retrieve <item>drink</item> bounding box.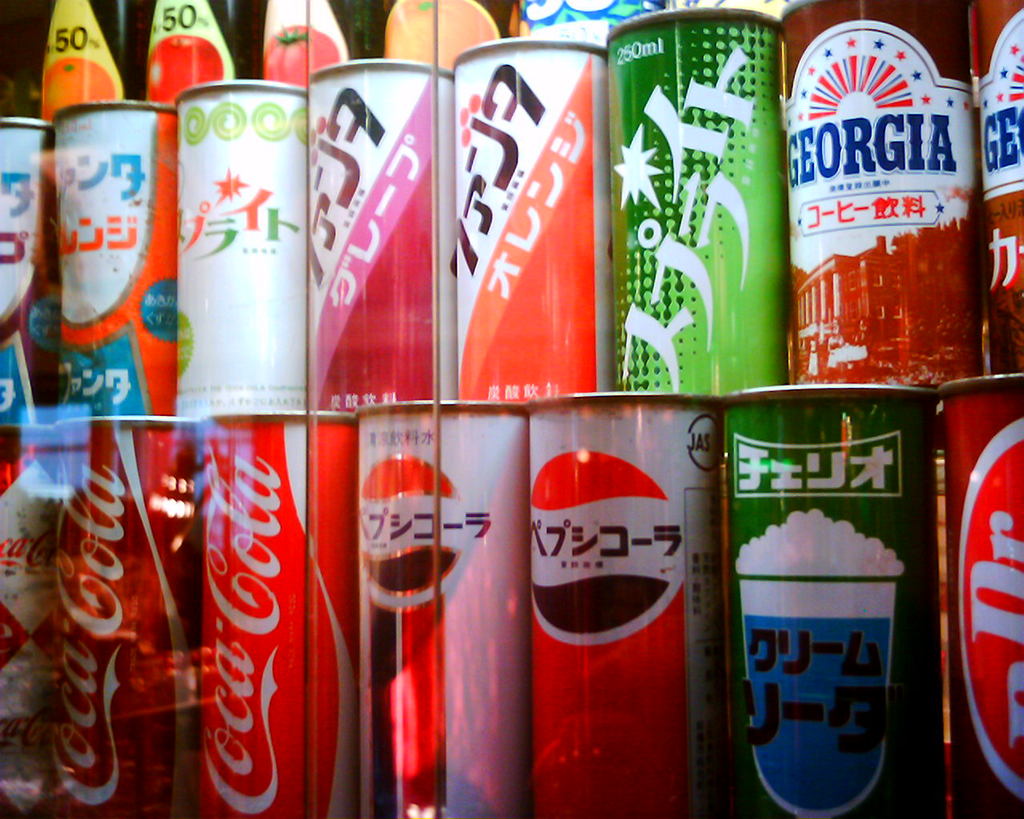
Bounding box: box(782, 10, 982, 410).
